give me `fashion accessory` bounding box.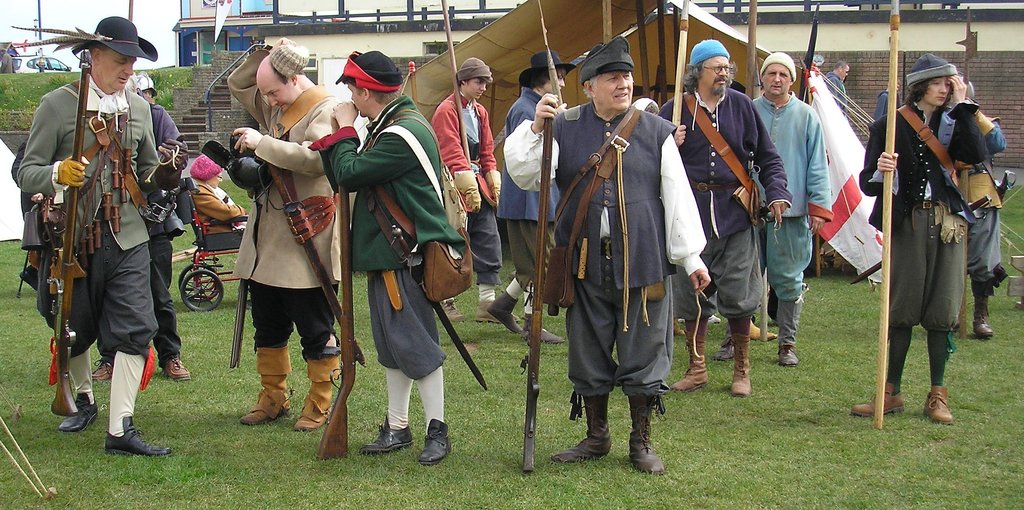
(left=732, top=318, right=756, bottom=398).
